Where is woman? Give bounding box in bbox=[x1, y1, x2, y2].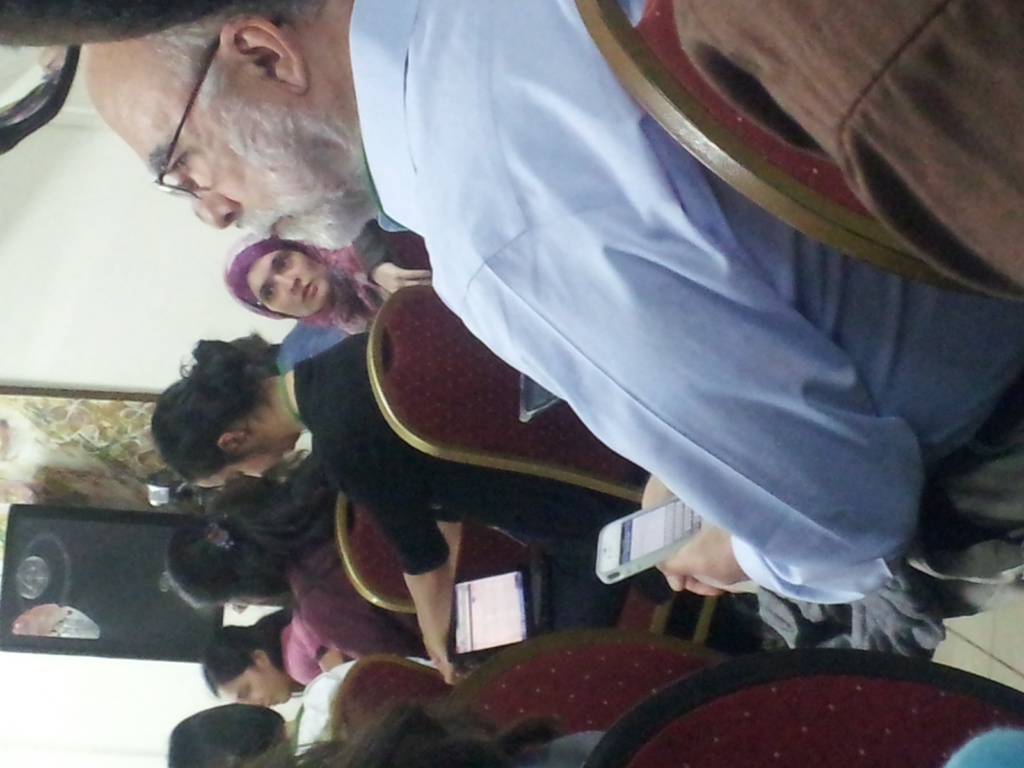
bbox=[219, 223, 436, 339].
